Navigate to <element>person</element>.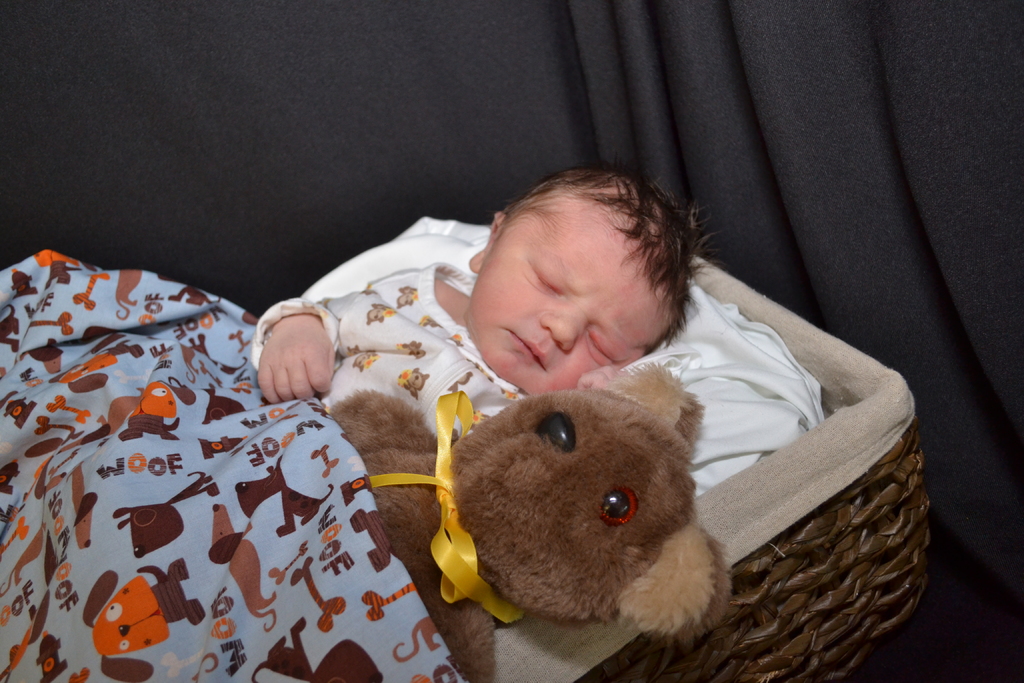
Navigation target: rect(252, 161, 721, 434).
